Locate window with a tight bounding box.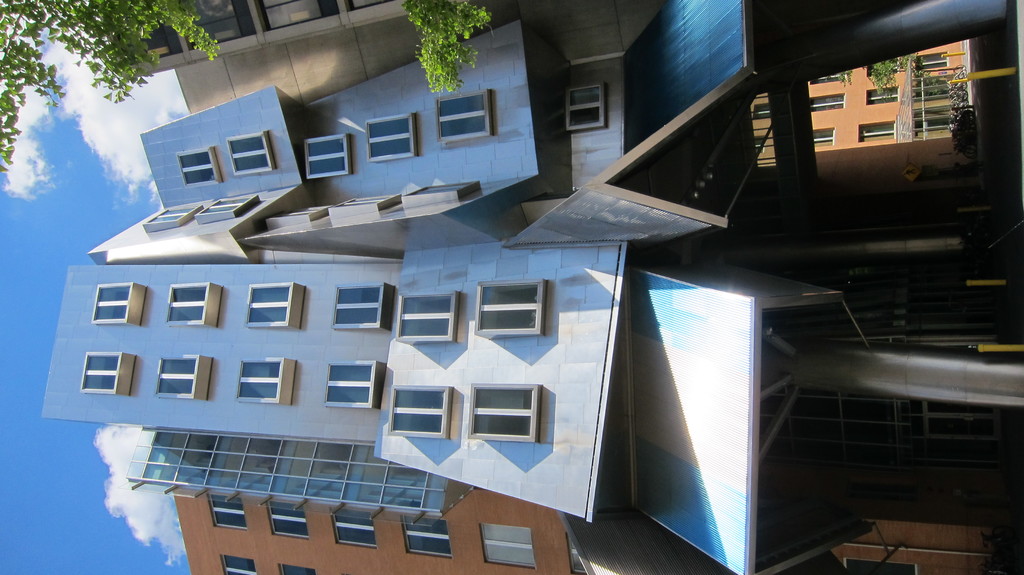
crop(280, 563, 316, 574).
